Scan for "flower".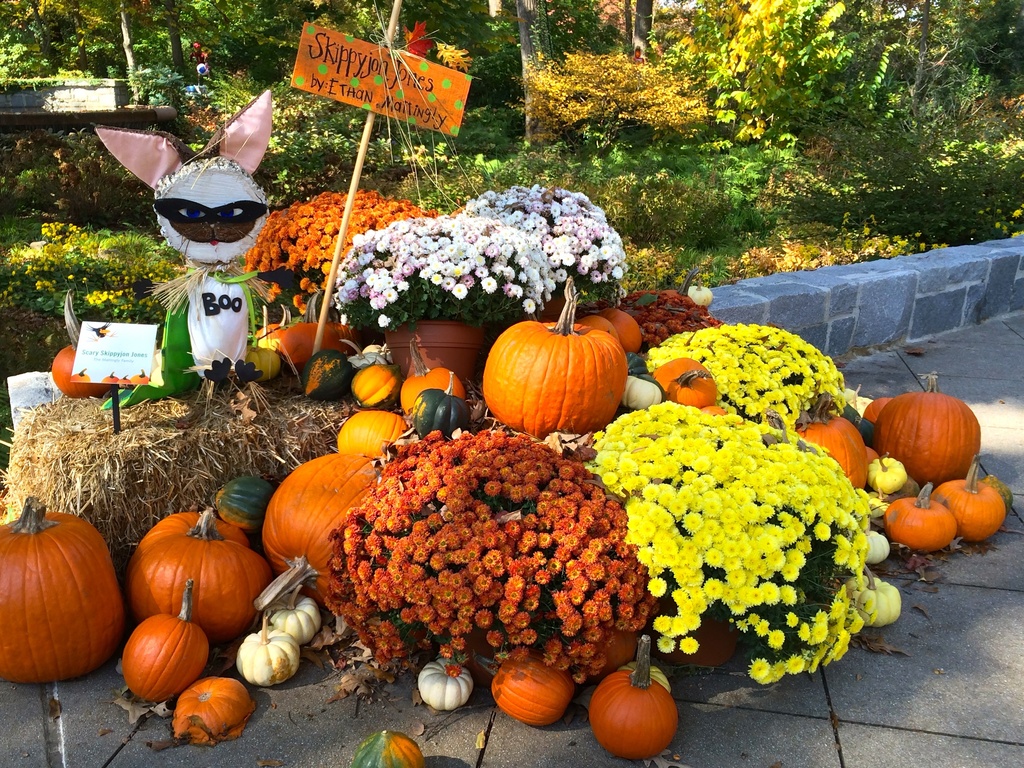
Scan result: detection(1008, 230, 1021, 237).
